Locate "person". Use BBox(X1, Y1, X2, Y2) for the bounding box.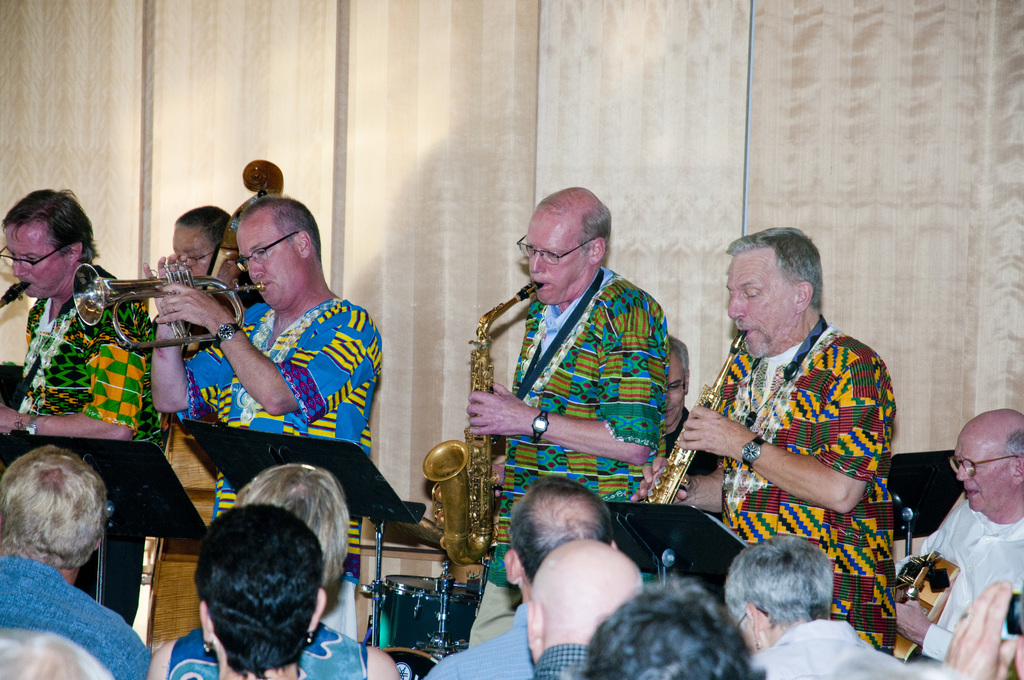
BBox(893, 410, 1023, 664).
